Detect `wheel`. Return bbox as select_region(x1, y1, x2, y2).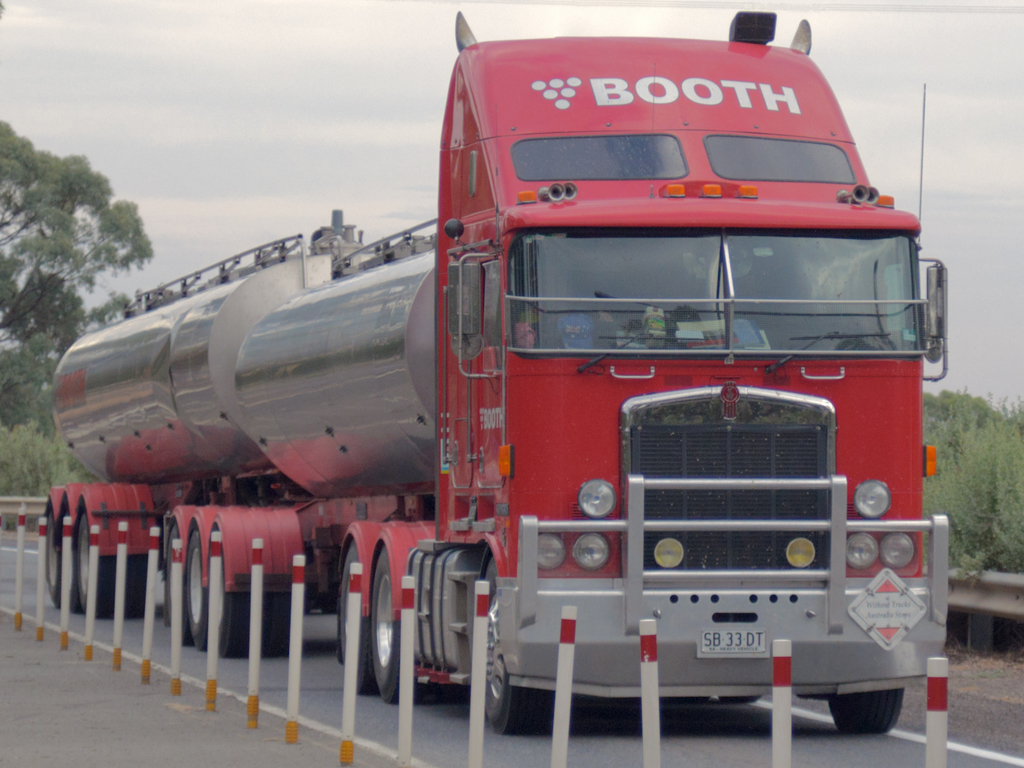
select_region(181, 520, 209, 657).
